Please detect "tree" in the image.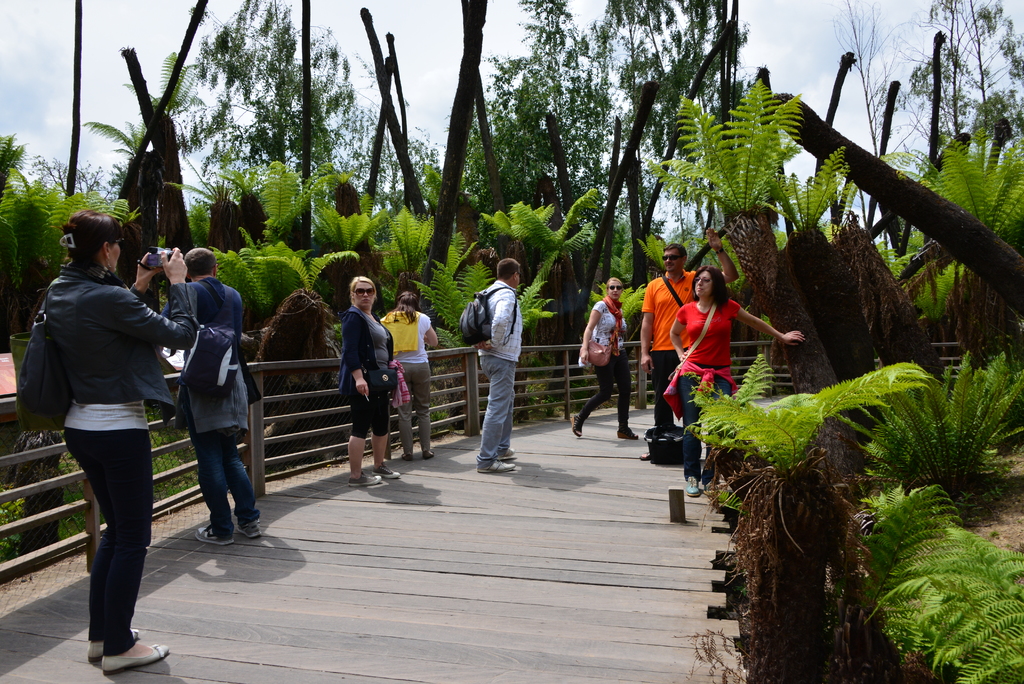
locate(876, 0, 1023, 248).
